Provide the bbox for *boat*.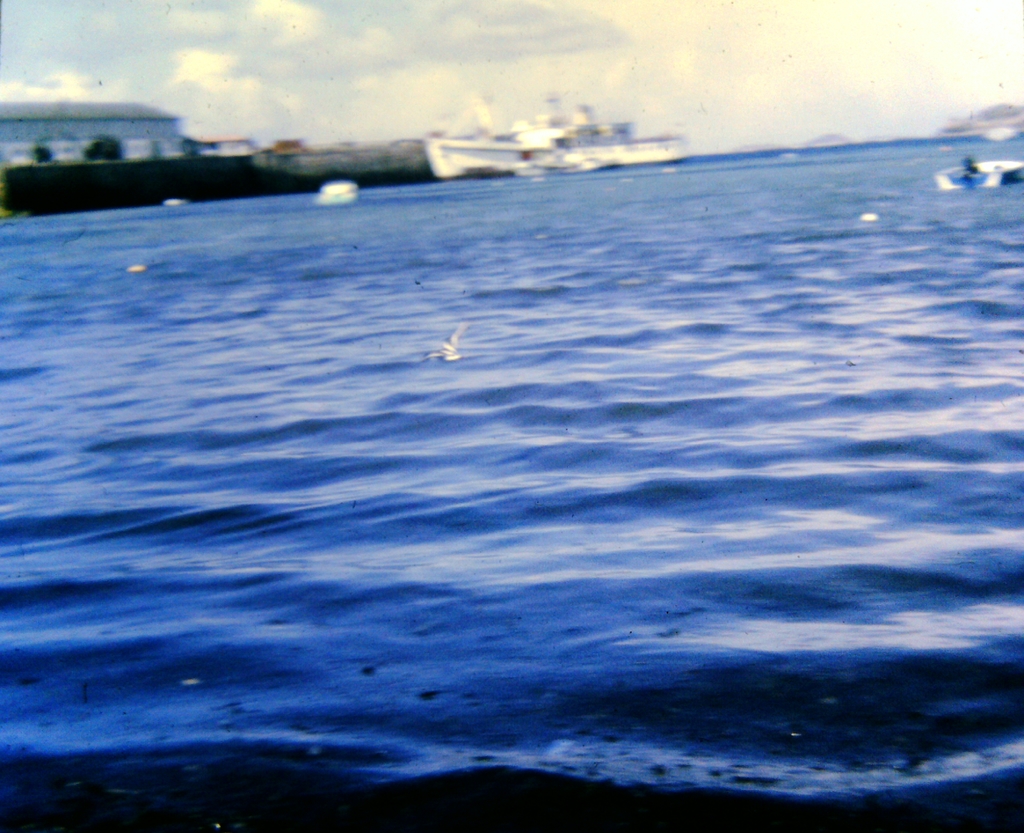
936:153:1023:189.
